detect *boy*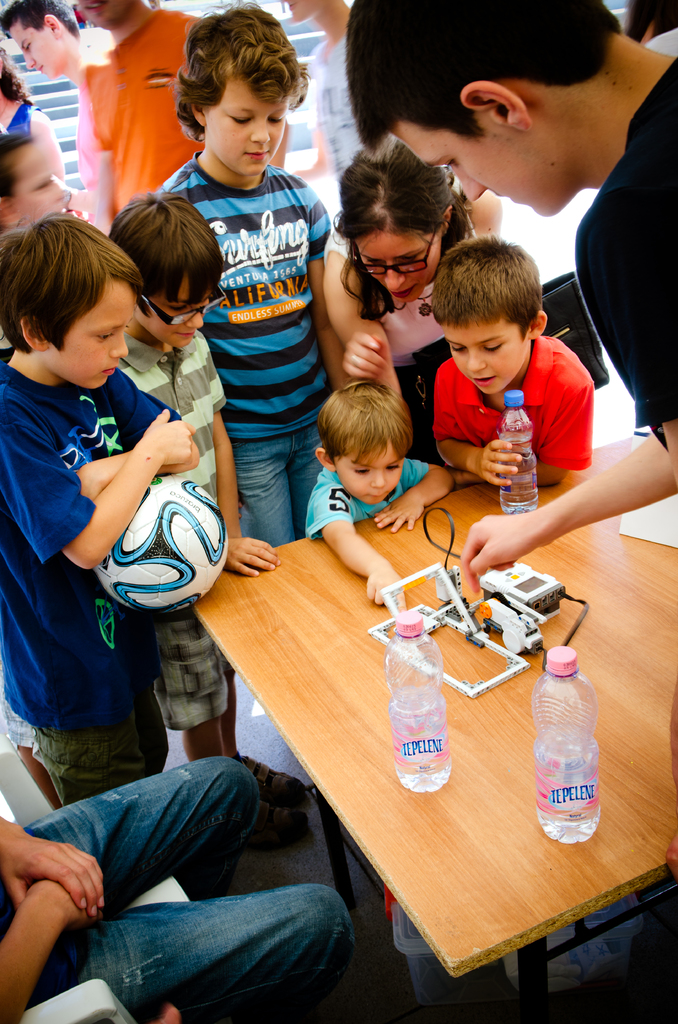
region(403, 228, 608, 535)
